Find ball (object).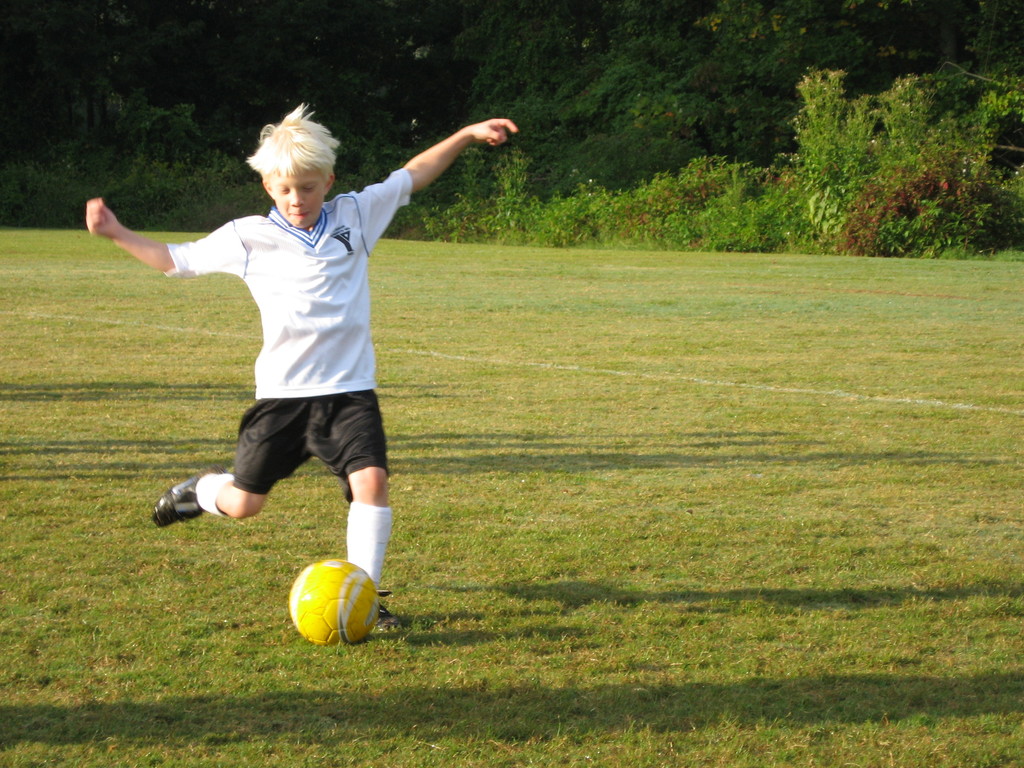
select_region(291, 563, 382, 643).
